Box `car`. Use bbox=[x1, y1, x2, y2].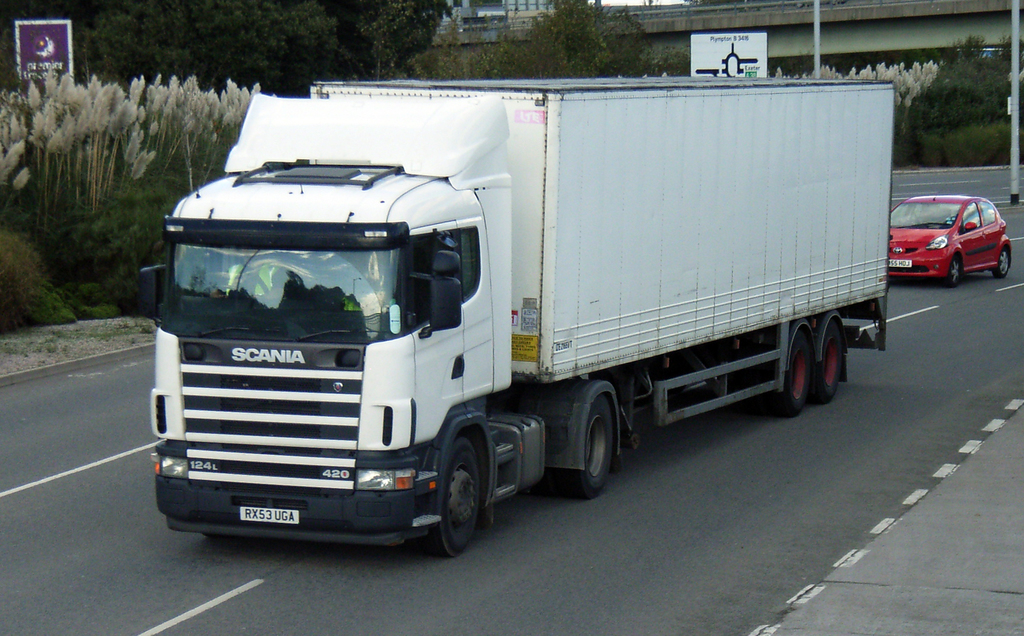
bbox=[892, 192, 1015, 290].
